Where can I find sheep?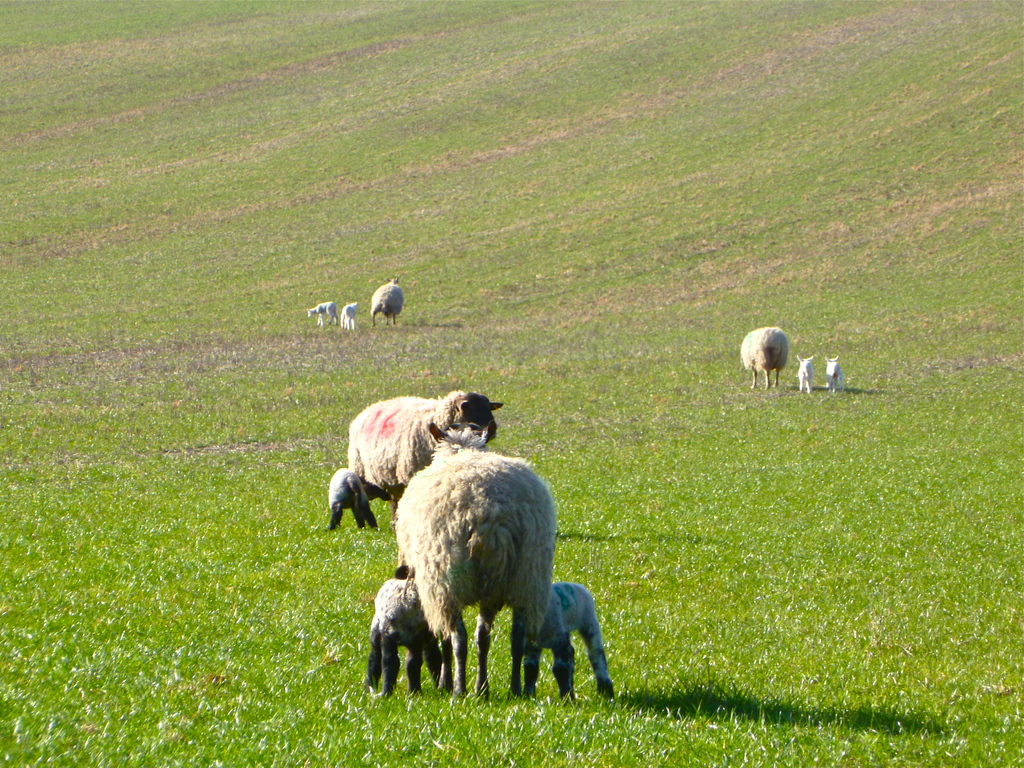
You can find it at l=737, t=328, r=789, b=388.
